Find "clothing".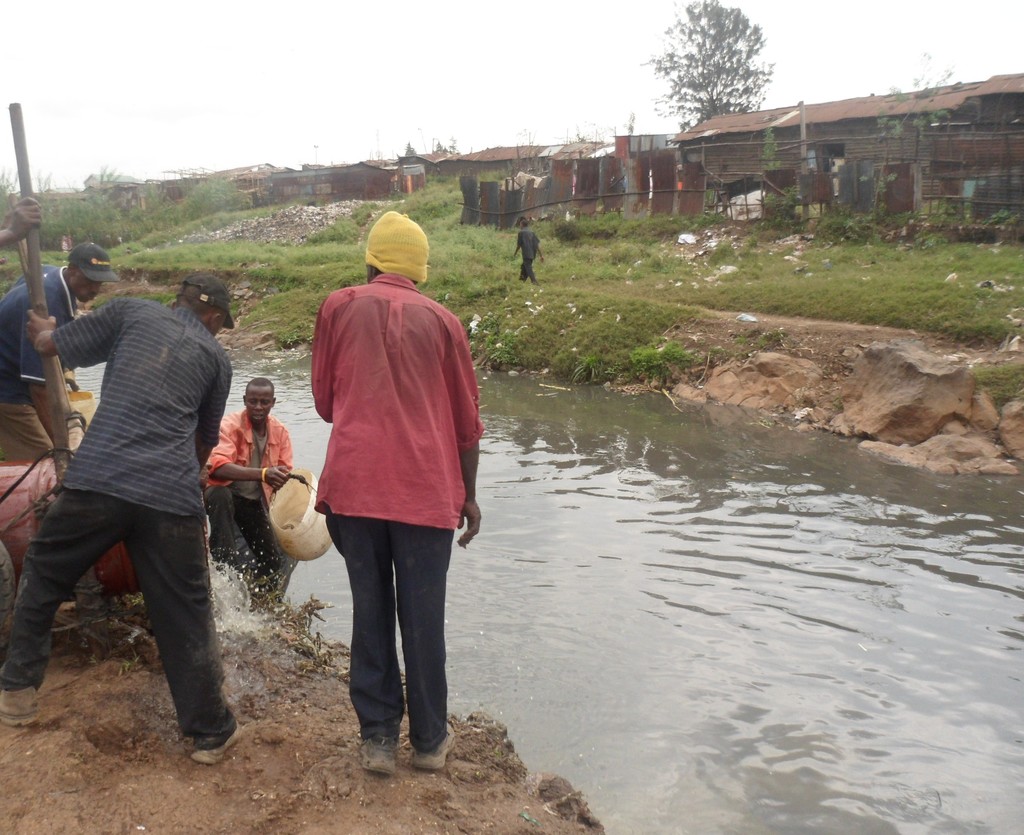
[x1=0, y1=267, x2=76, y2=462].
